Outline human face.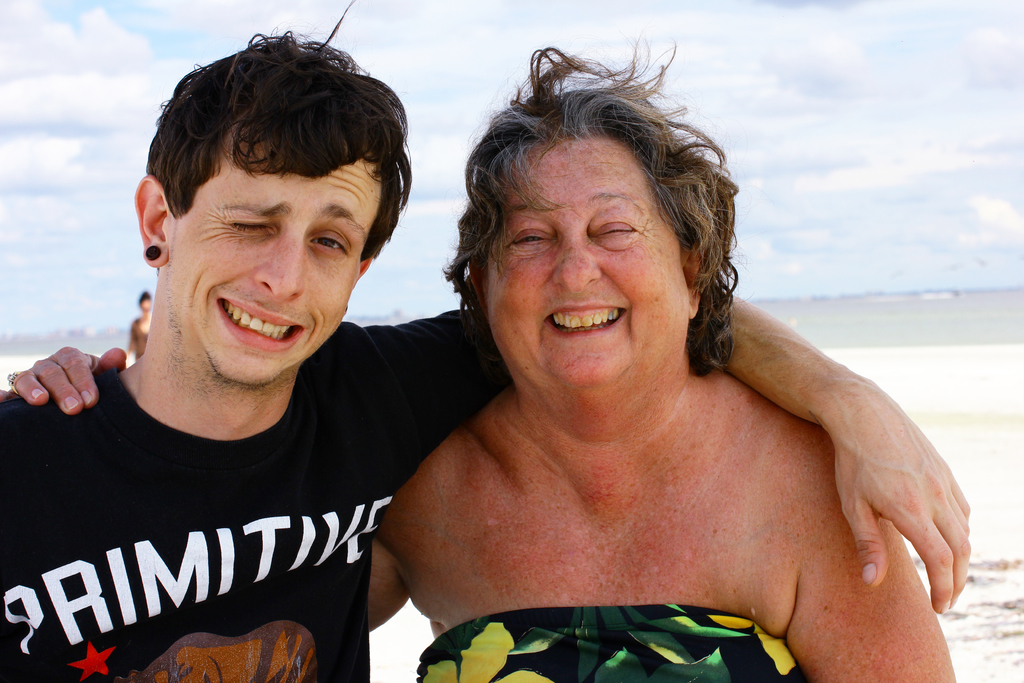
Outline: l=483, t=133, r=681, b=387.
